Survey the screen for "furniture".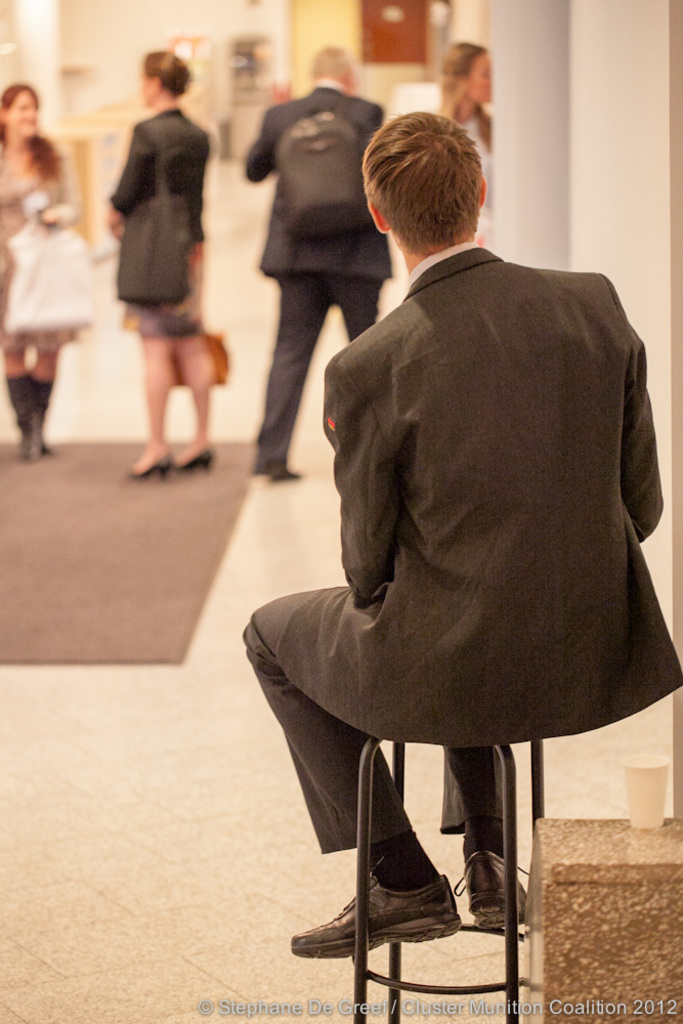
Survey found: [left=352, top=742, right=546, bottom=1023].
